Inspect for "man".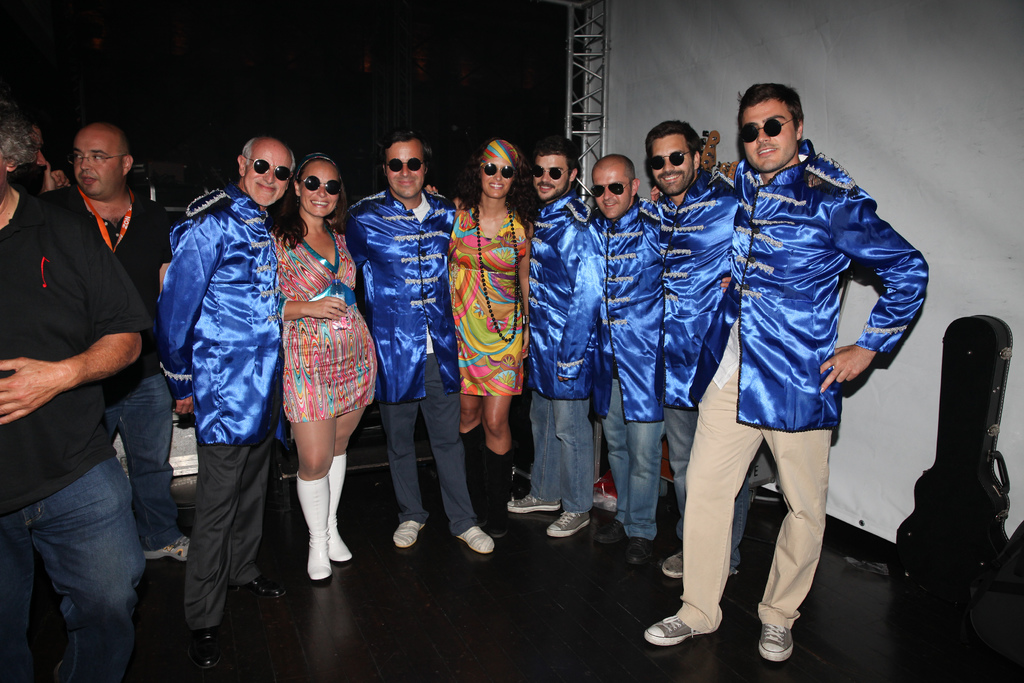
Inspection: l=512, t=135, r=604, b=545.
